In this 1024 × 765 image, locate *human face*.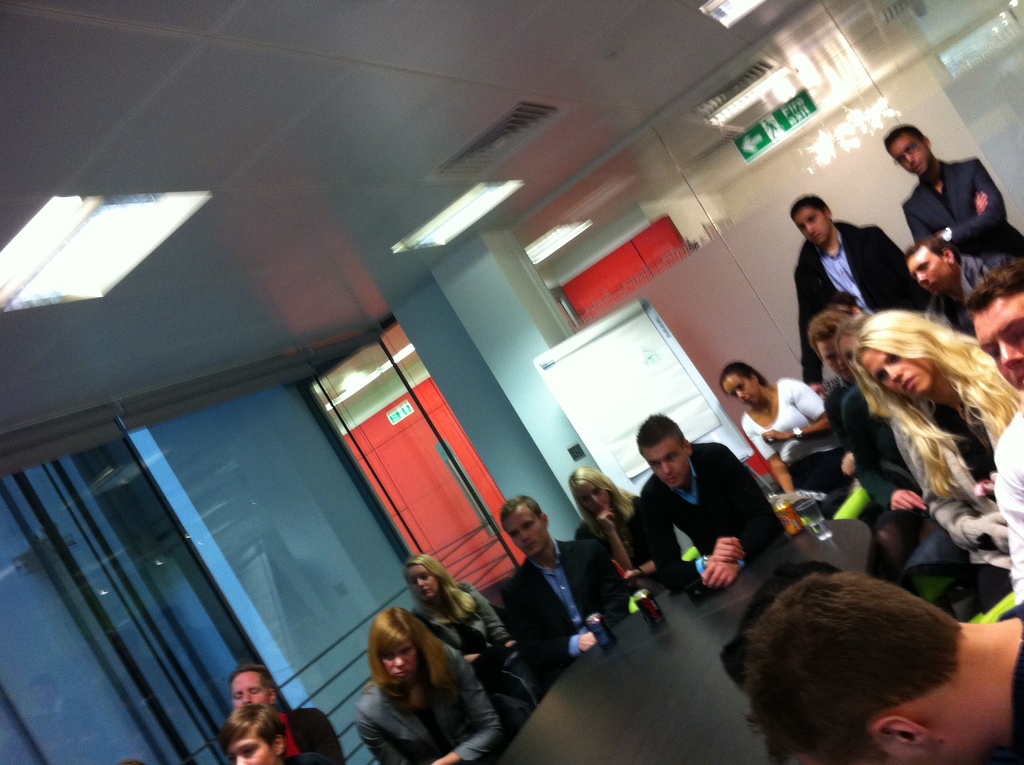
Bounding box: pyautogui.locateOnScreen(894, 143, 919, 173).
